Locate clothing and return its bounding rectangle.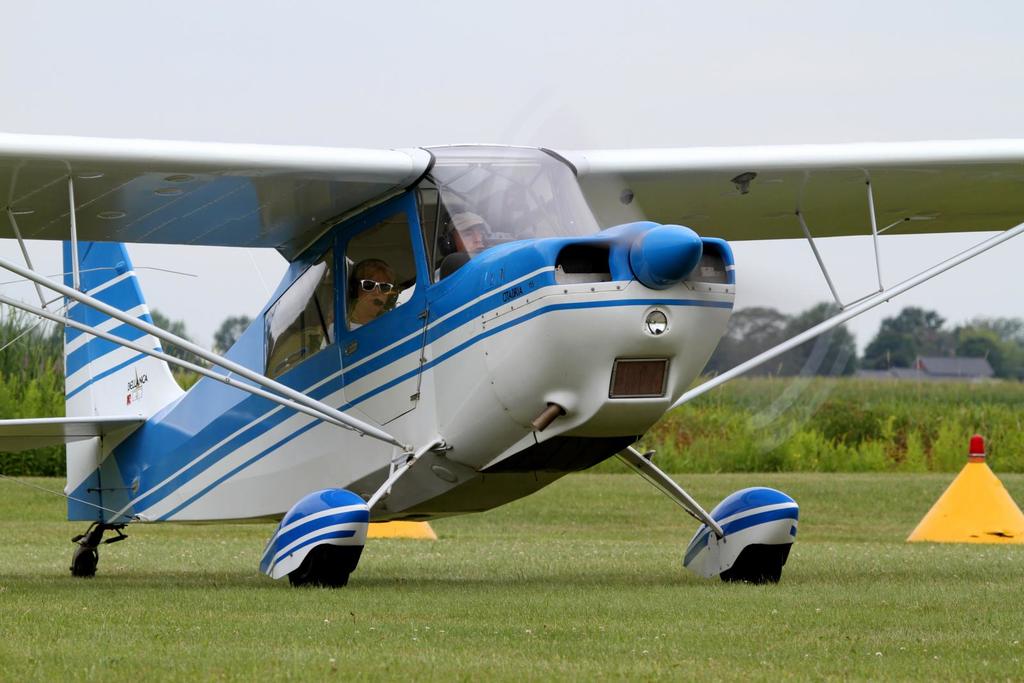
rect(322, 321, 365, 348).
